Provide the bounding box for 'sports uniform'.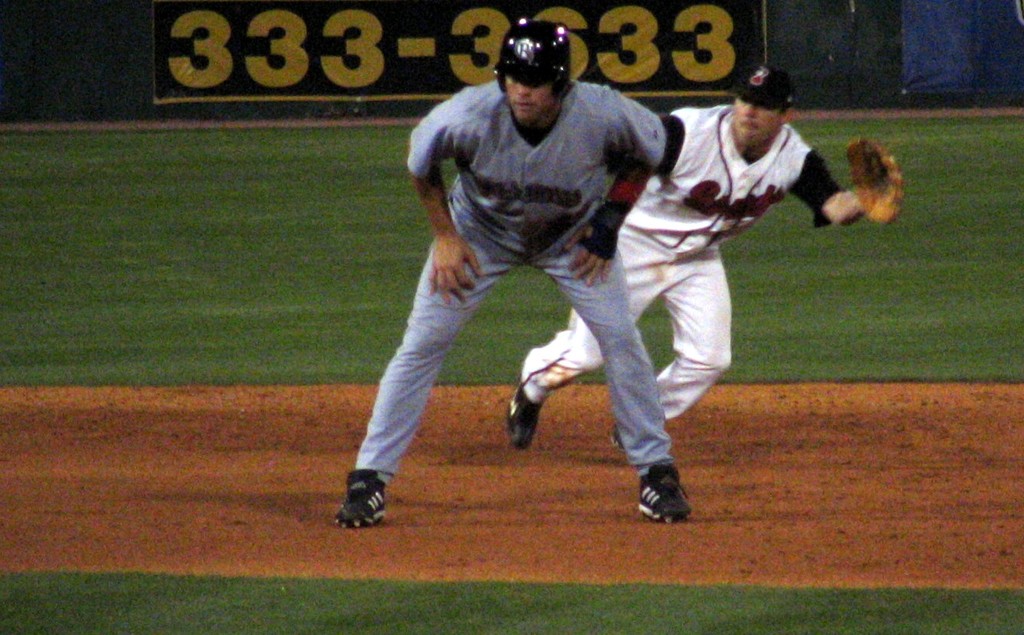
box=[525, 95, 848, 465].
